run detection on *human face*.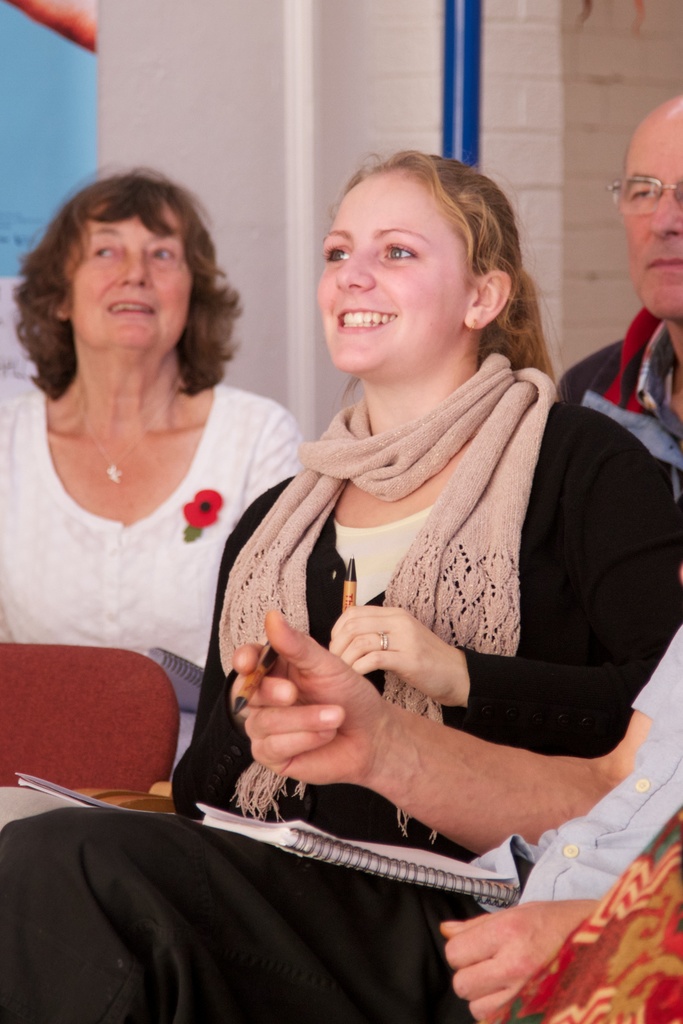
Result: 624,120,682,318.
